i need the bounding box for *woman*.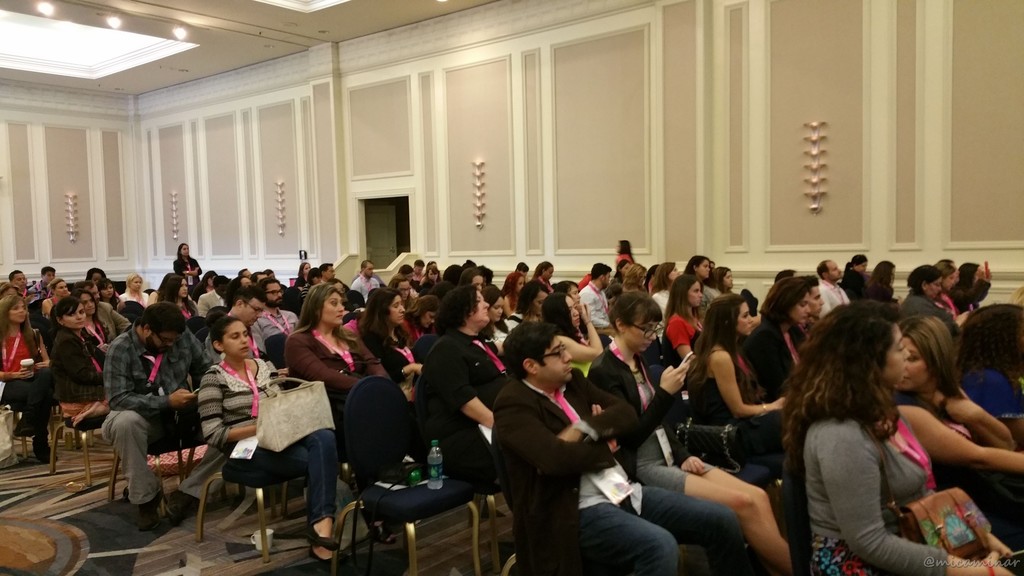
Here it is: box(607, 254, 633, 284).
